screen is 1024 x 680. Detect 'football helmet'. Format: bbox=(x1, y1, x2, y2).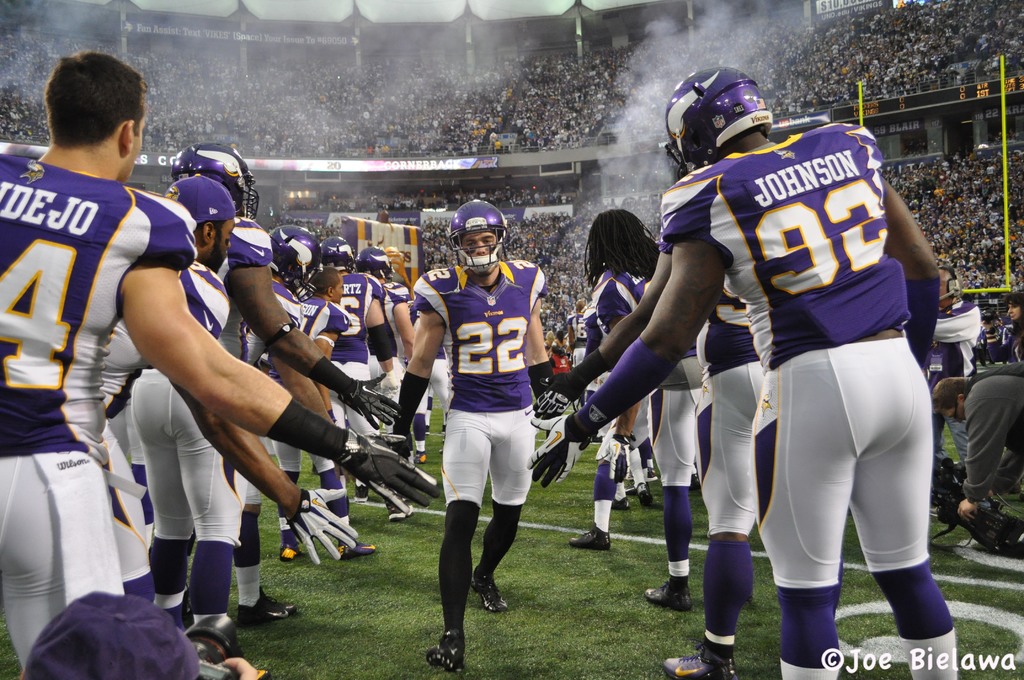
bbox=(167, 143, 260, 222).
